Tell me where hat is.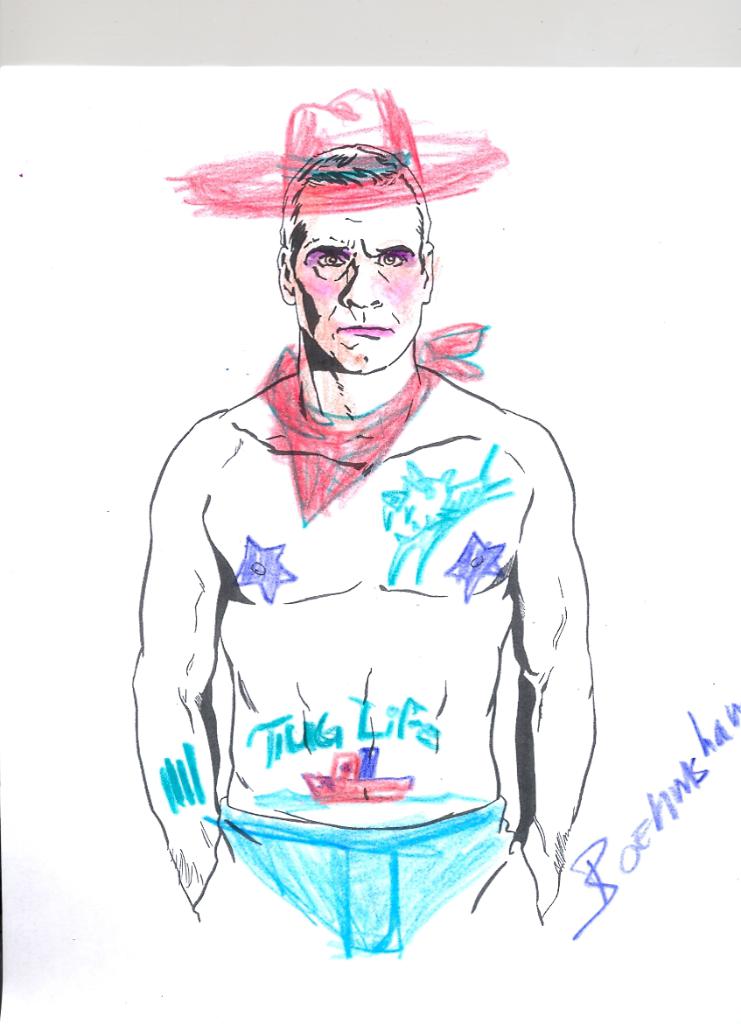
hat is at 170, 84, 512, 216.
